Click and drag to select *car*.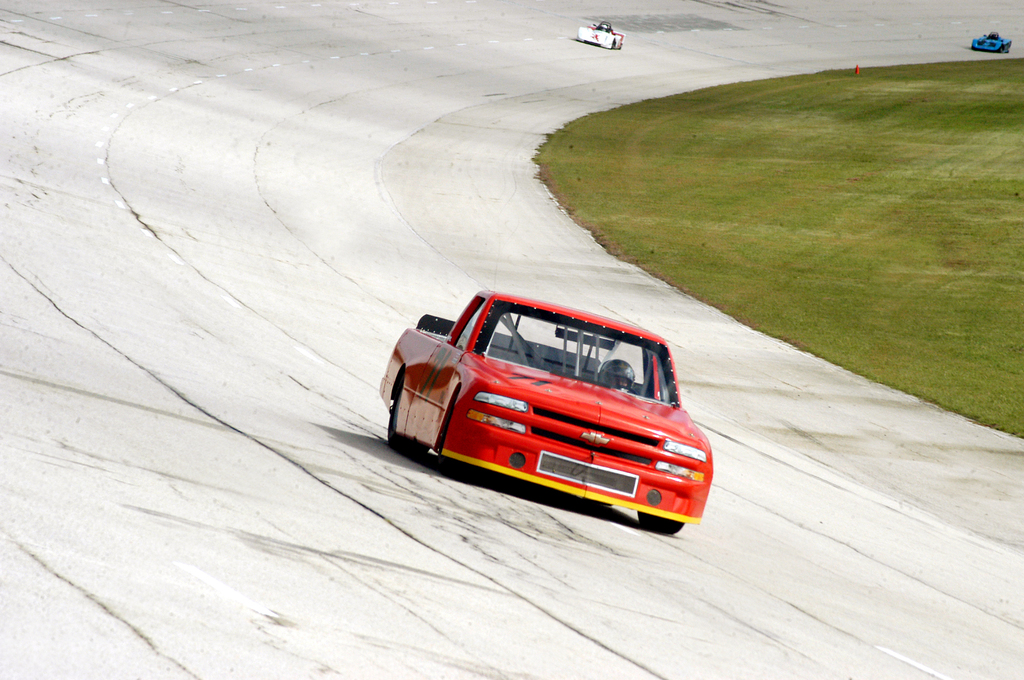
Selection: detection(972, 34, 1011, 51).
